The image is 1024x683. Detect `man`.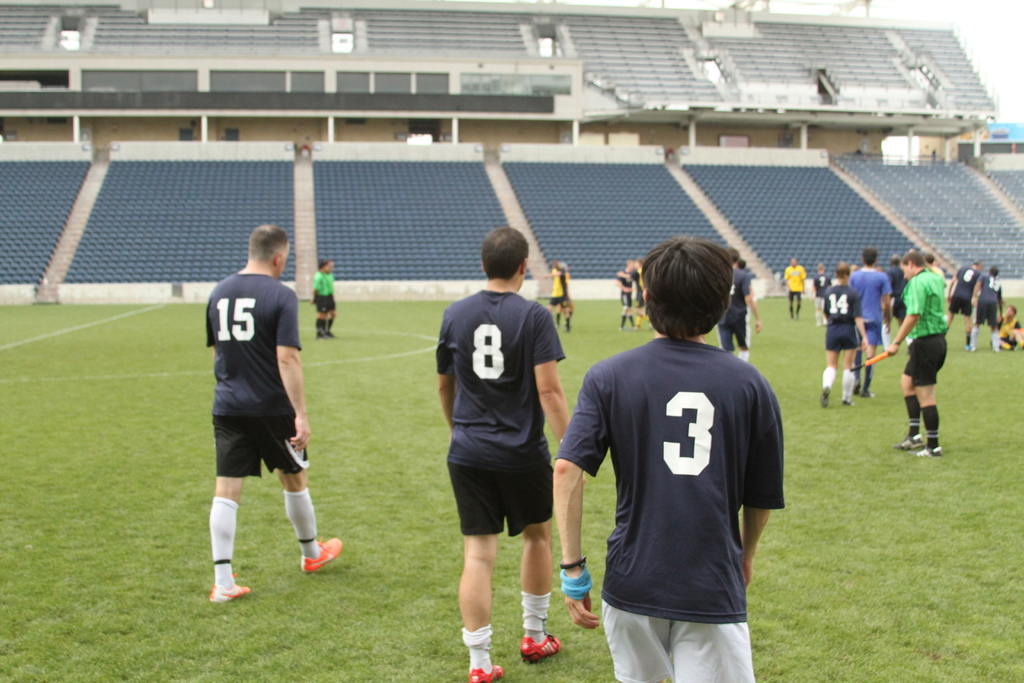
Detection: BBox(945, 256, 990, 348).
